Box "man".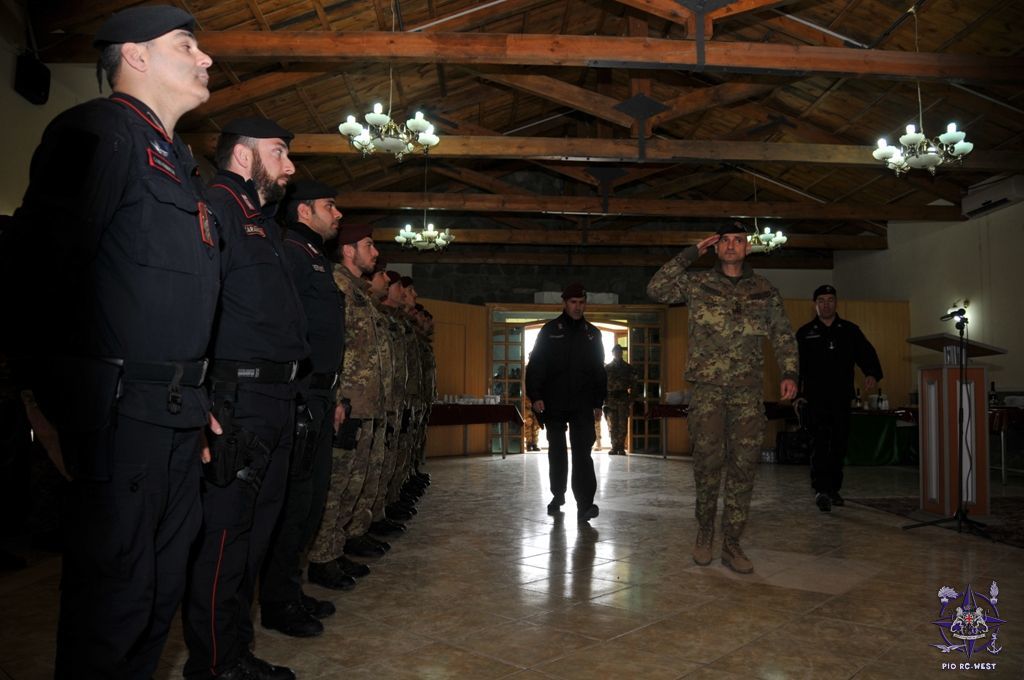
detection(532, 294, 624, 527).
